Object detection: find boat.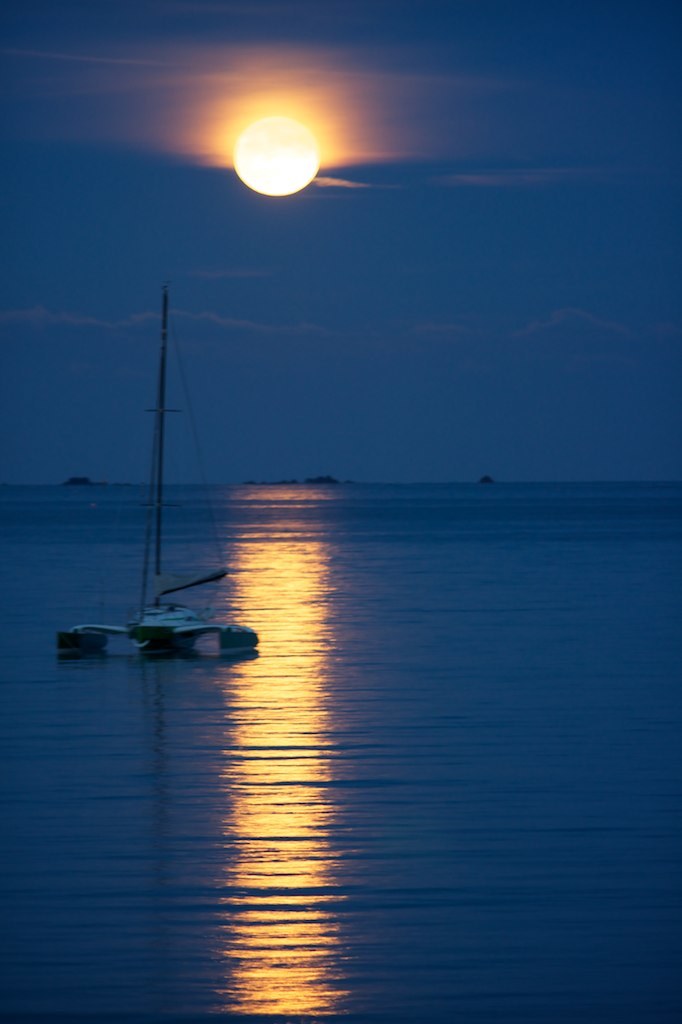
l=82, t=279, r=250, b=671.
